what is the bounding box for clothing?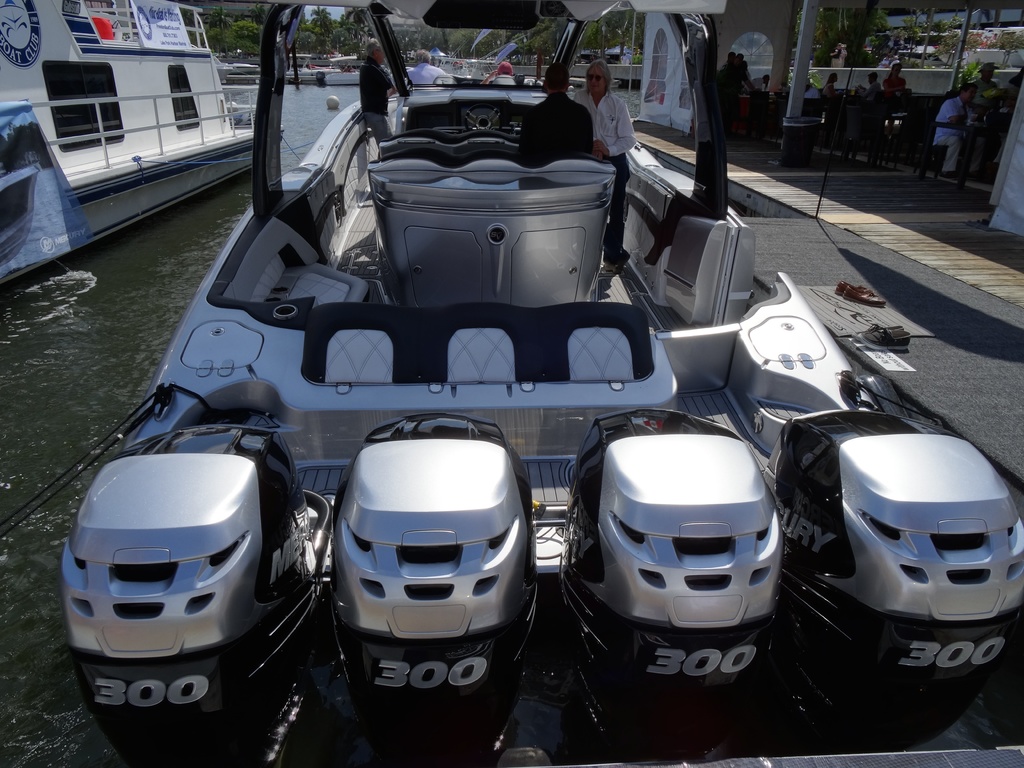
801:86:824:100.
